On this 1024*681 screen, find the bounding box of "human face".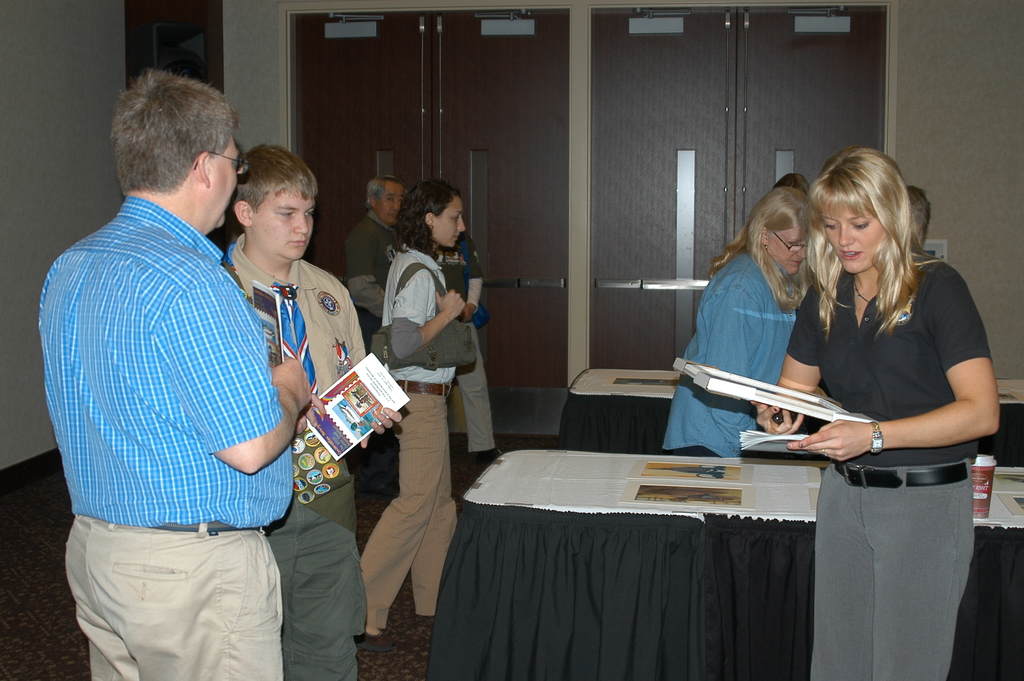
Bounding box: 254/183/309/259.
